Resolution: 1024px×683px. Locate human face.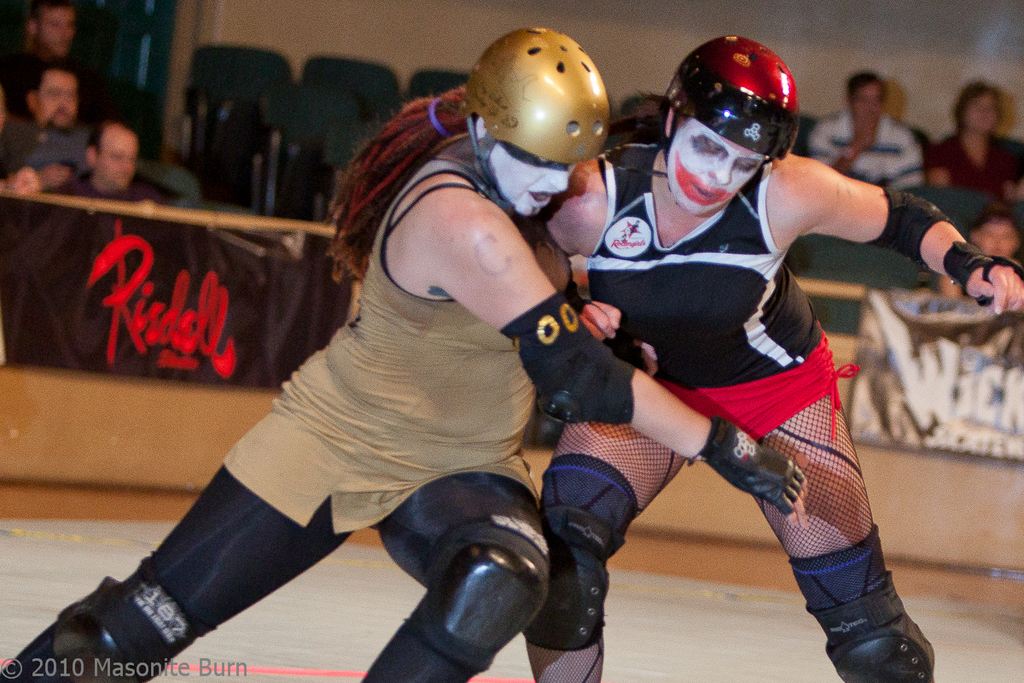
<box>856,79,884,122</box>.
